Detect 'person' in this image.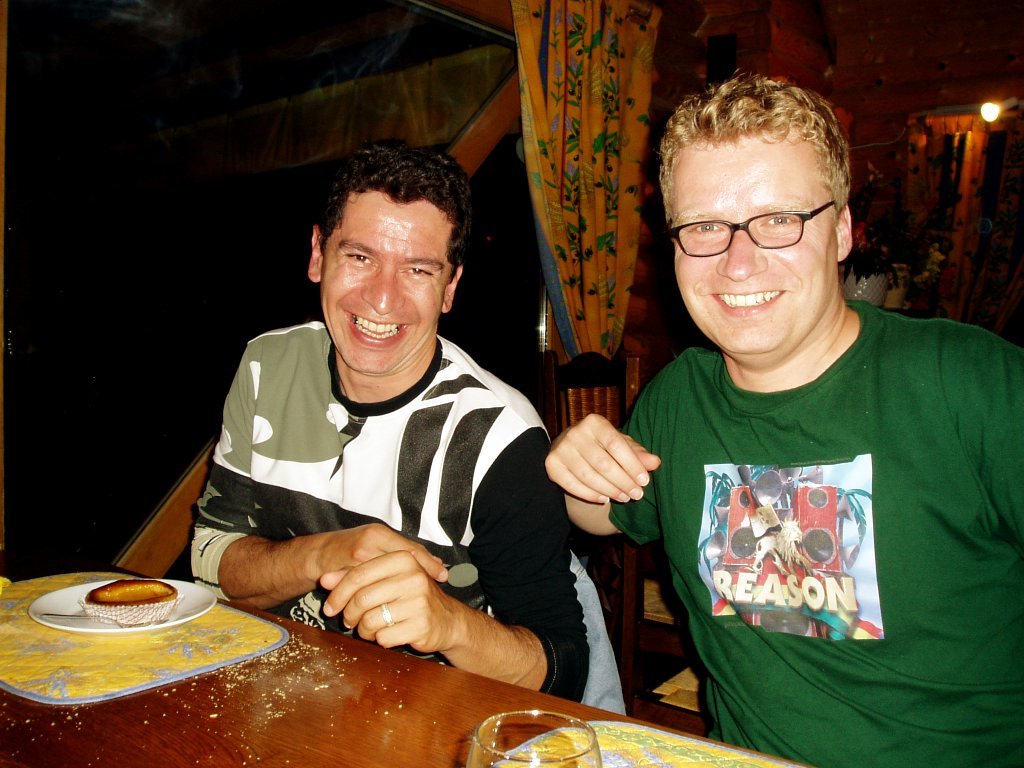
Detection: (544, 71, 1023, 766).
